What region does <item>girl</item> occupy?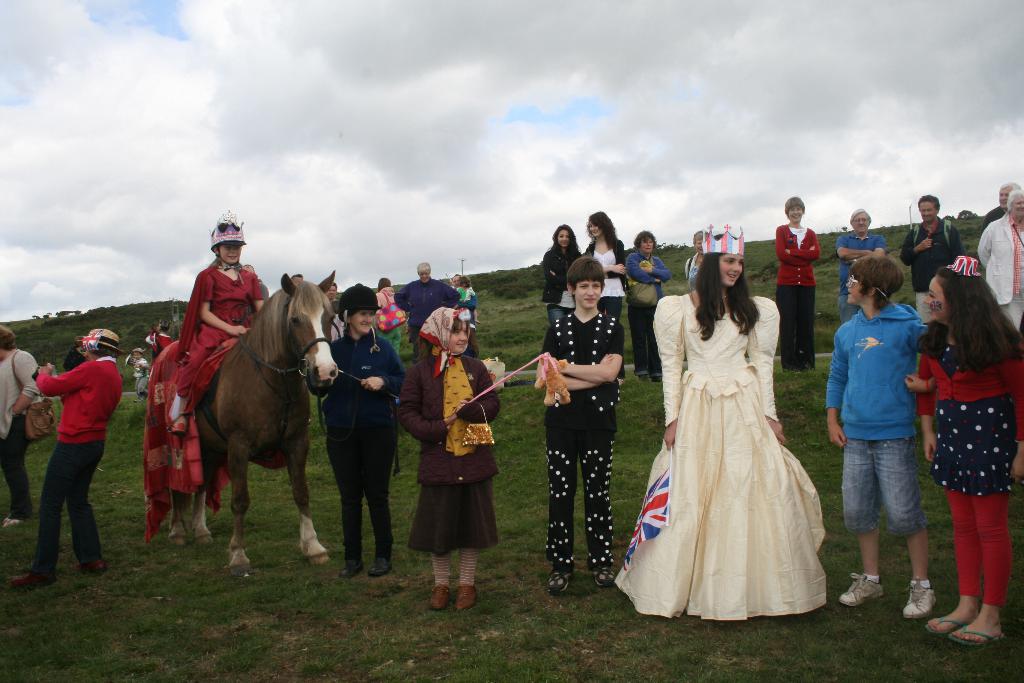
616, 230, 829, 621.
